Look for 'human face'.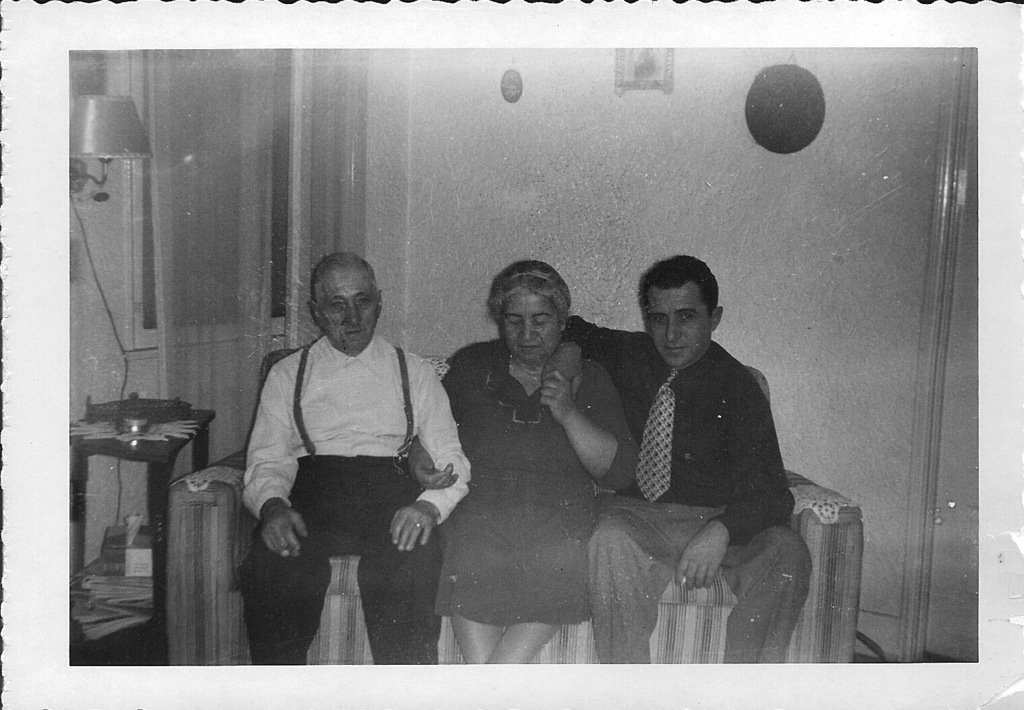
Found: bbox(648, 285, 709, 364).
